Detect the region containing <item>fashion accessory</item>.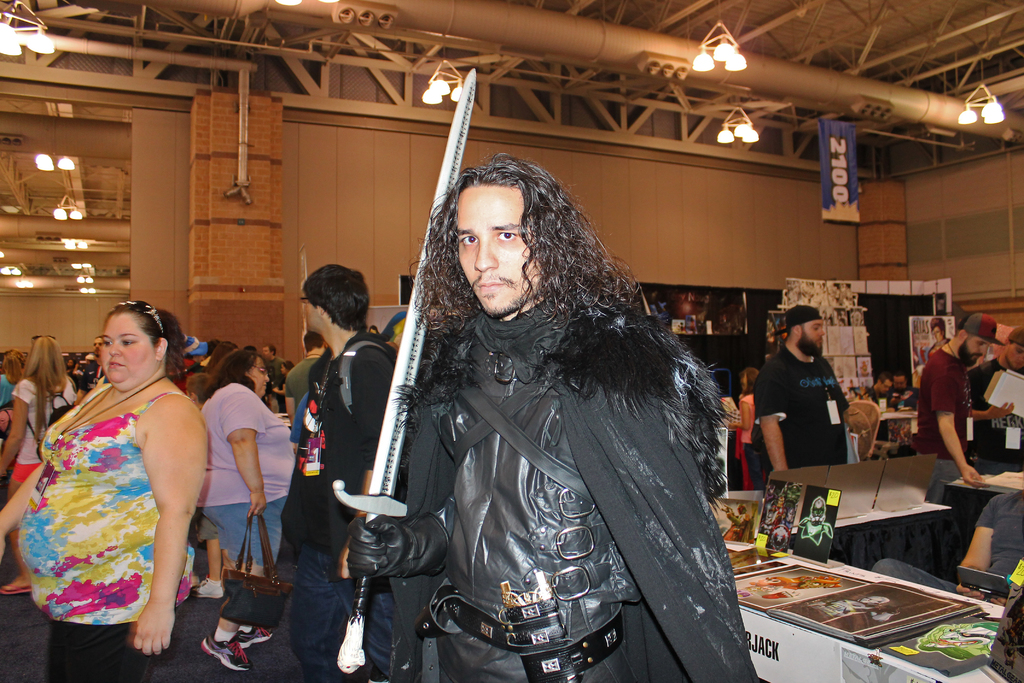
945,342,973,439.
